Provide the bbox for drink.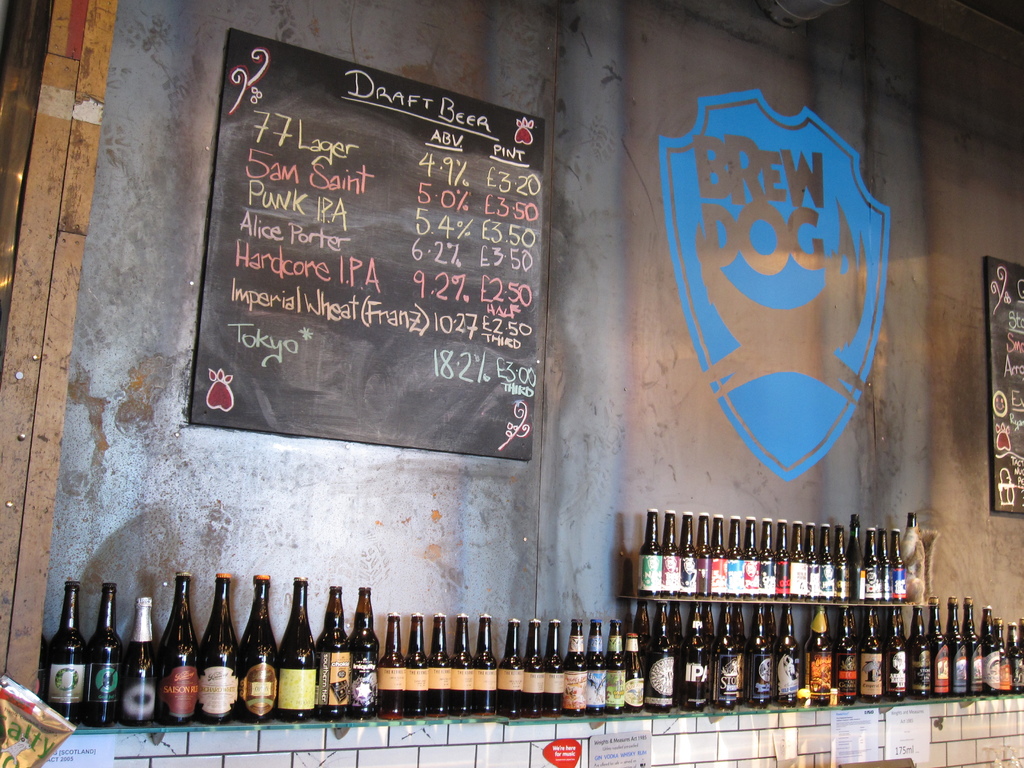
[x1=897, y1=619, x2=912, y2=691].
